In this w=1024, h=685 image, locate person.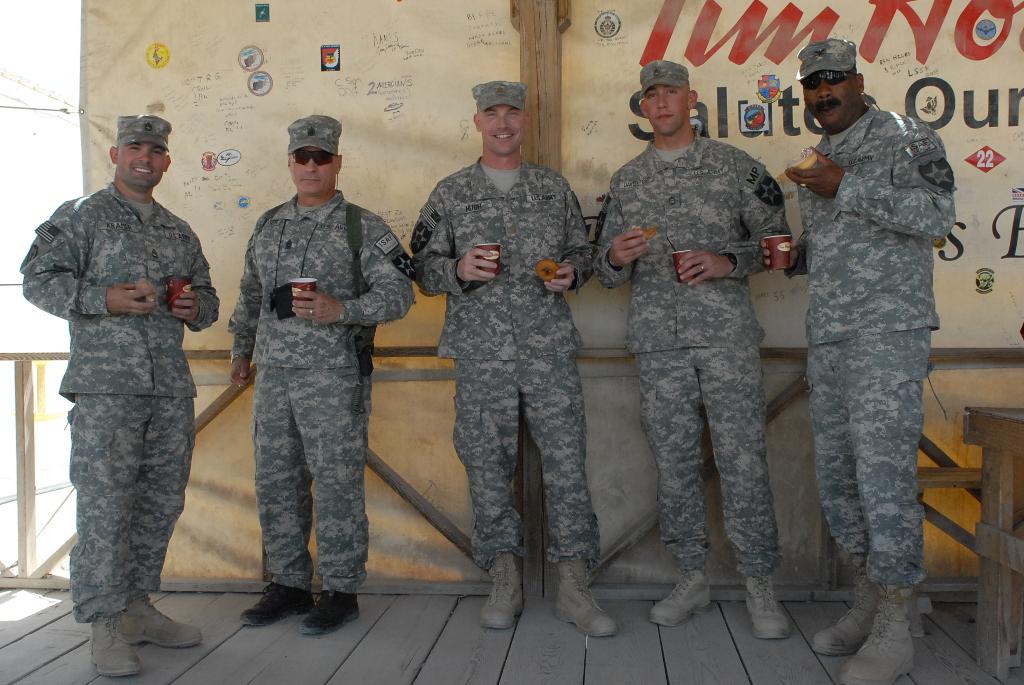
Bounding box: (21,113,222,675).
